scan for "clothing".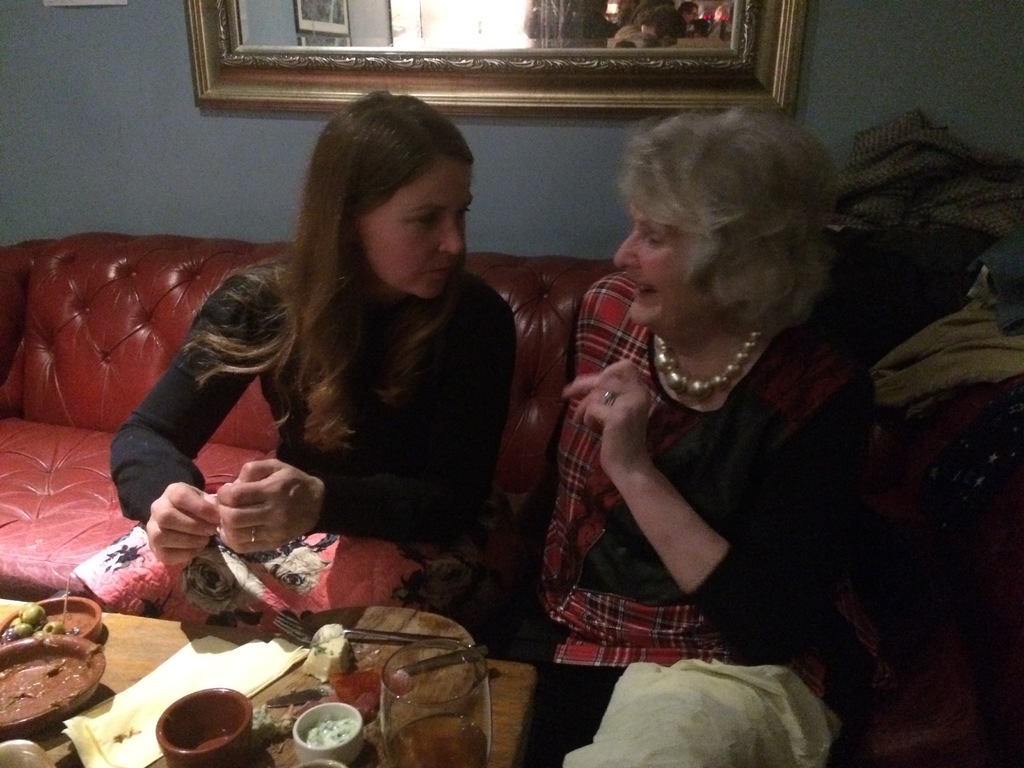
Scan result: Rect(91, 148, 572, 652).
